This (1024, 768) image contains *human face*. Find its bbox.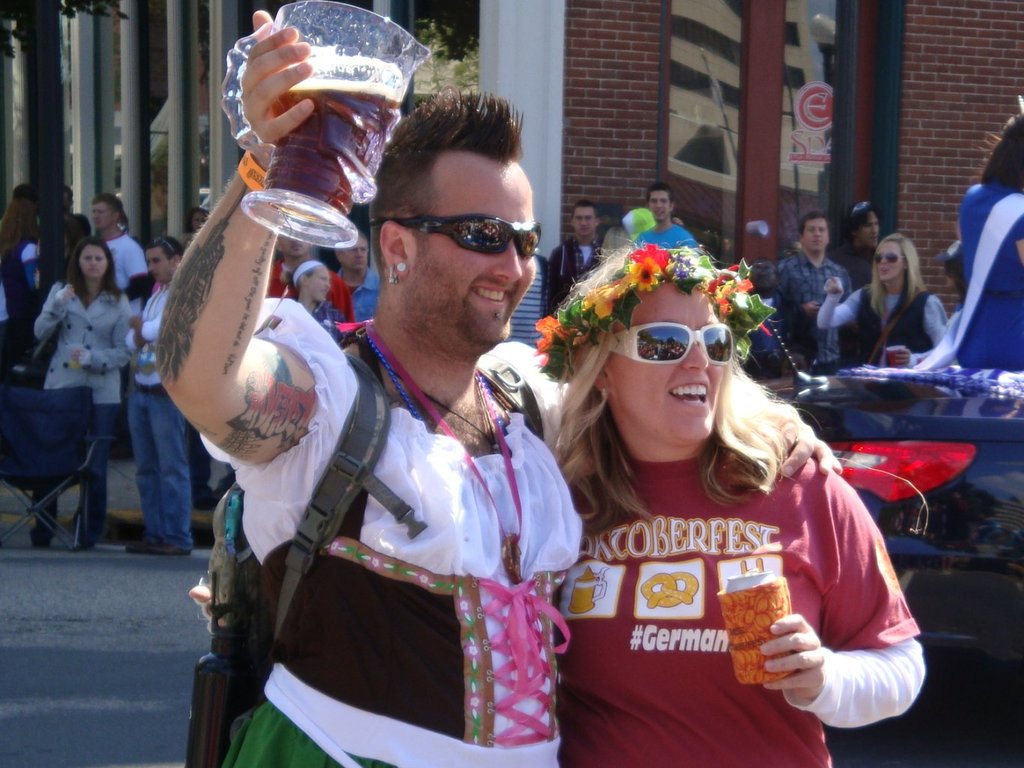
<box>875,235,903,280</box>.
